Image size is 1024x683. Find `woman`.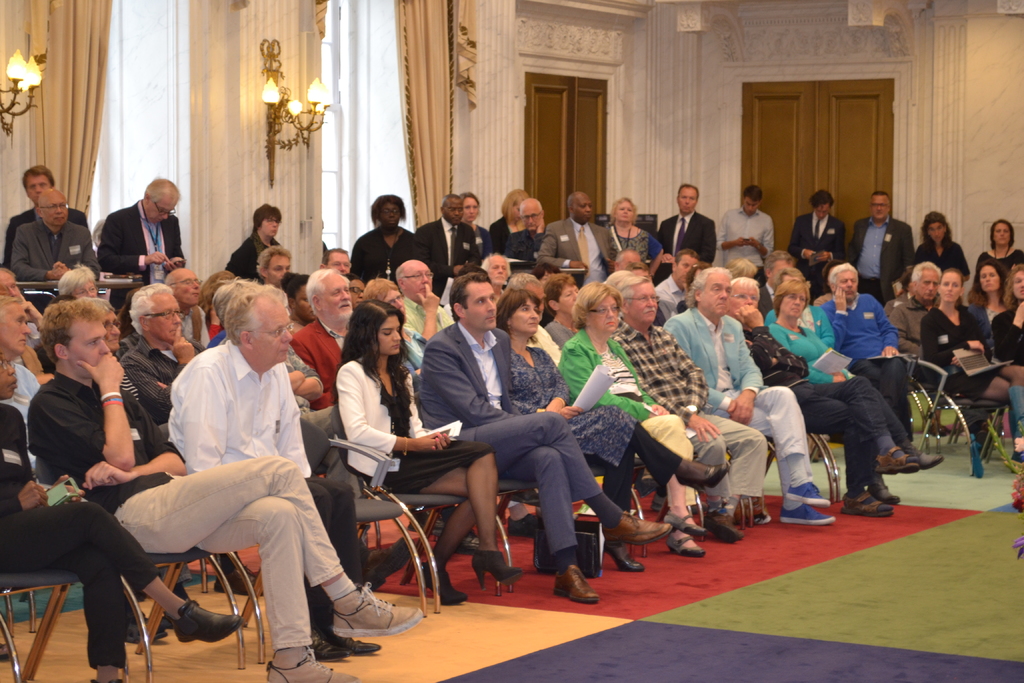
rect(329, 299, 527, 607).
